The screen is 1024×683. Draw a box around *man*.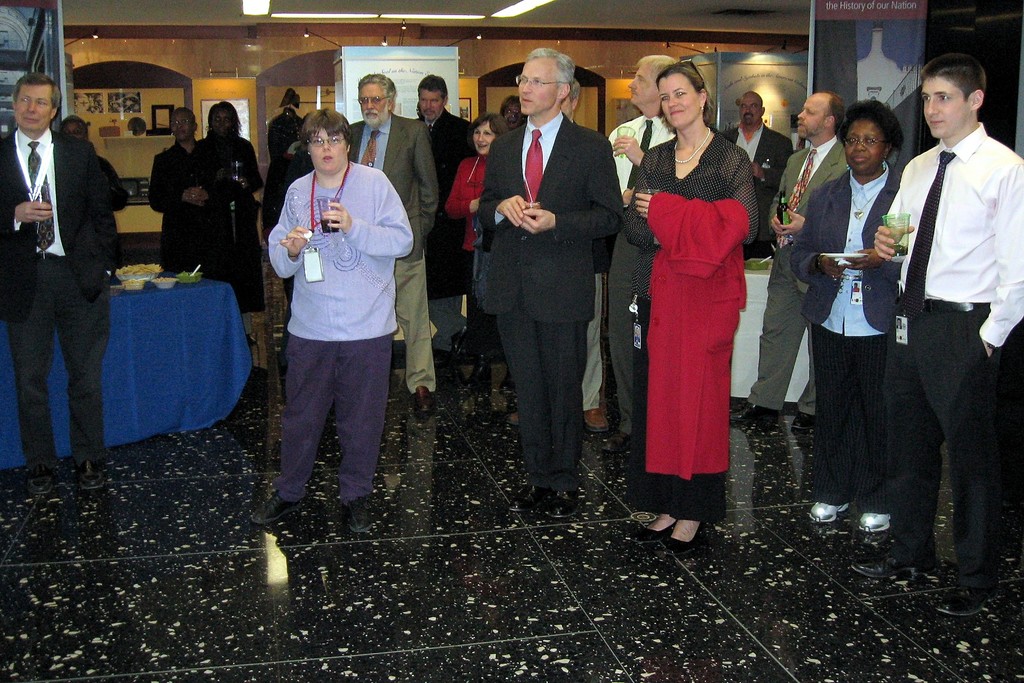
[left=57, top=115, right=130, bottom=269].
